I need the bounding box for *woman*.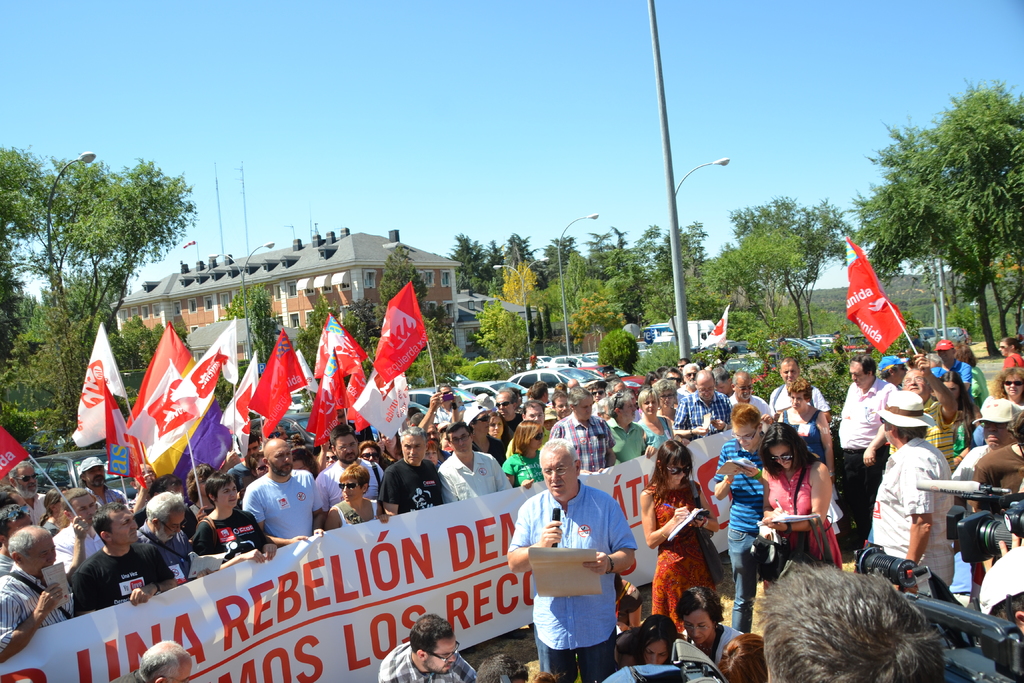
Here it is: 991,361,1023,406.
